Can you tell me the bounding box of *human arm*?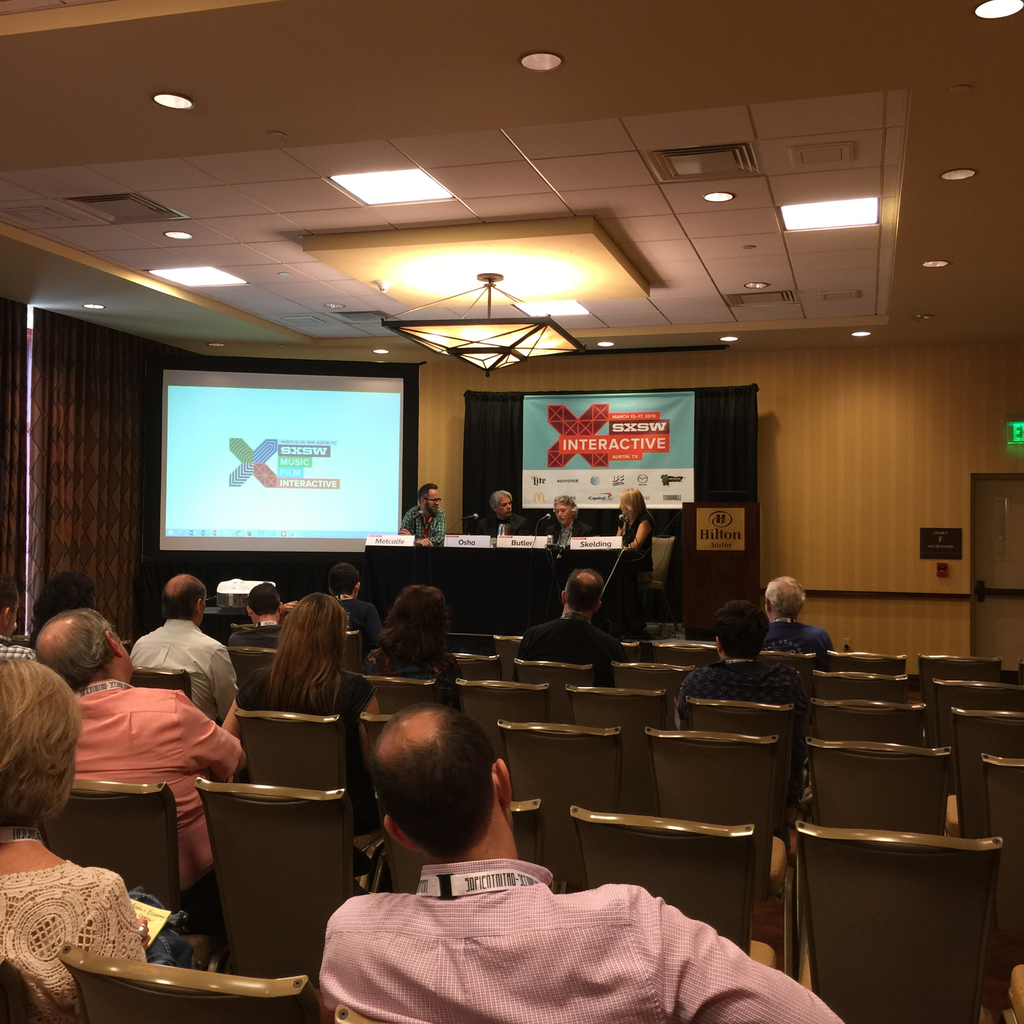
182/686/249/784.
